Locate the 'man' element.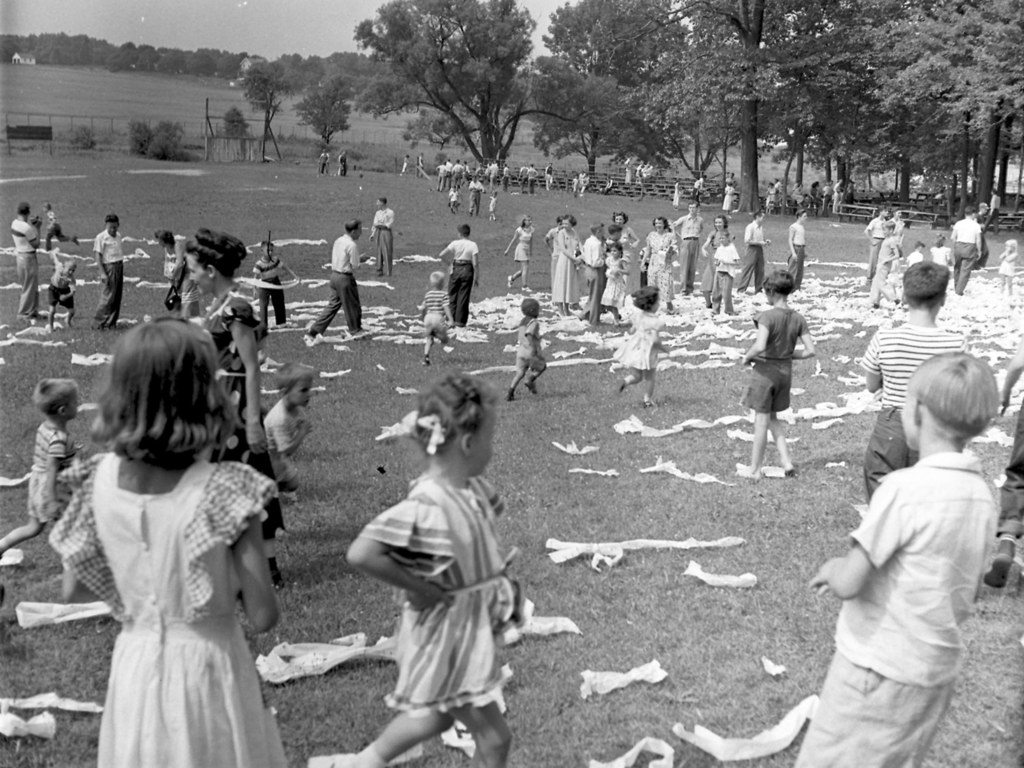
Element bbox: 12:202:46:320.
